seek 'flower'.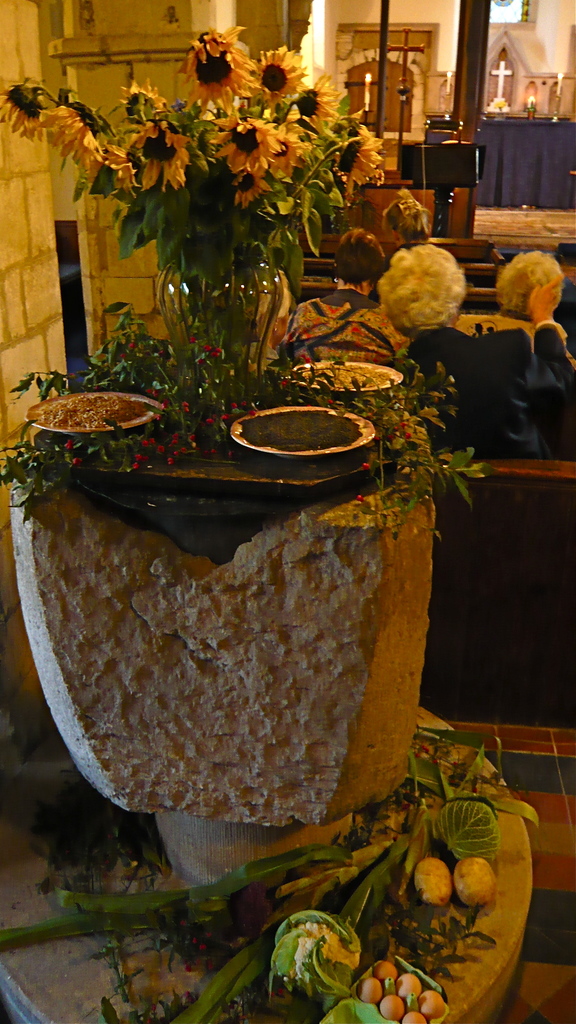
(212, 115, 284, 171).
